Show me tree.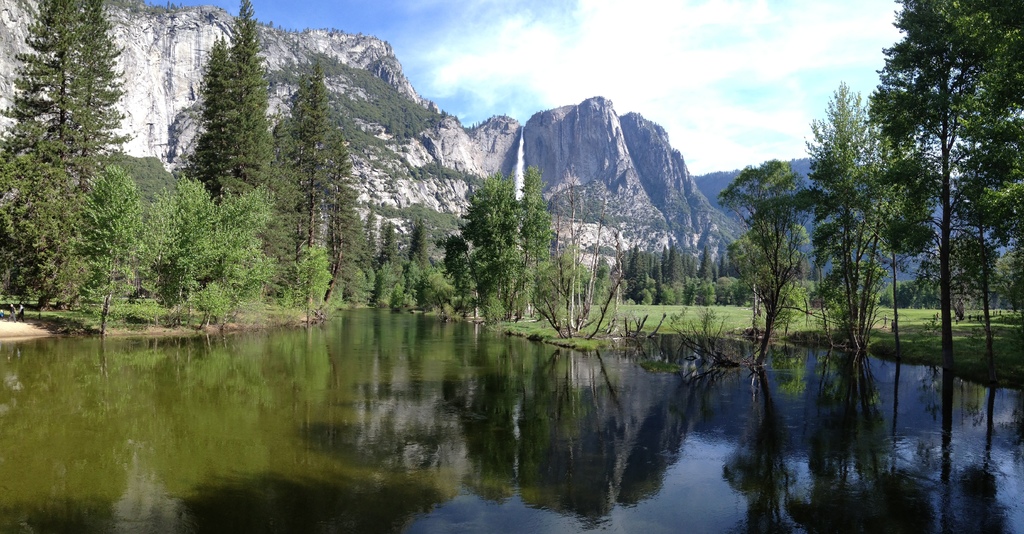
tree is here: (0, 0, 143, 323).
